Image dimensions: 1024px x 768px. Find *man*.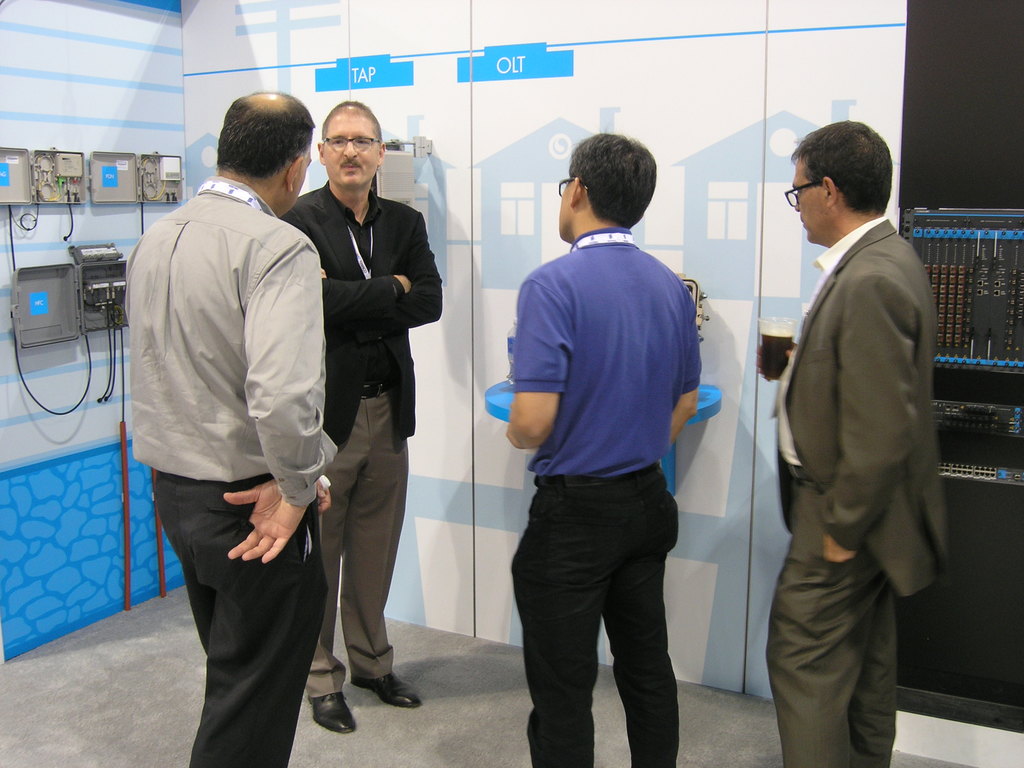
(764,115,943,767).
